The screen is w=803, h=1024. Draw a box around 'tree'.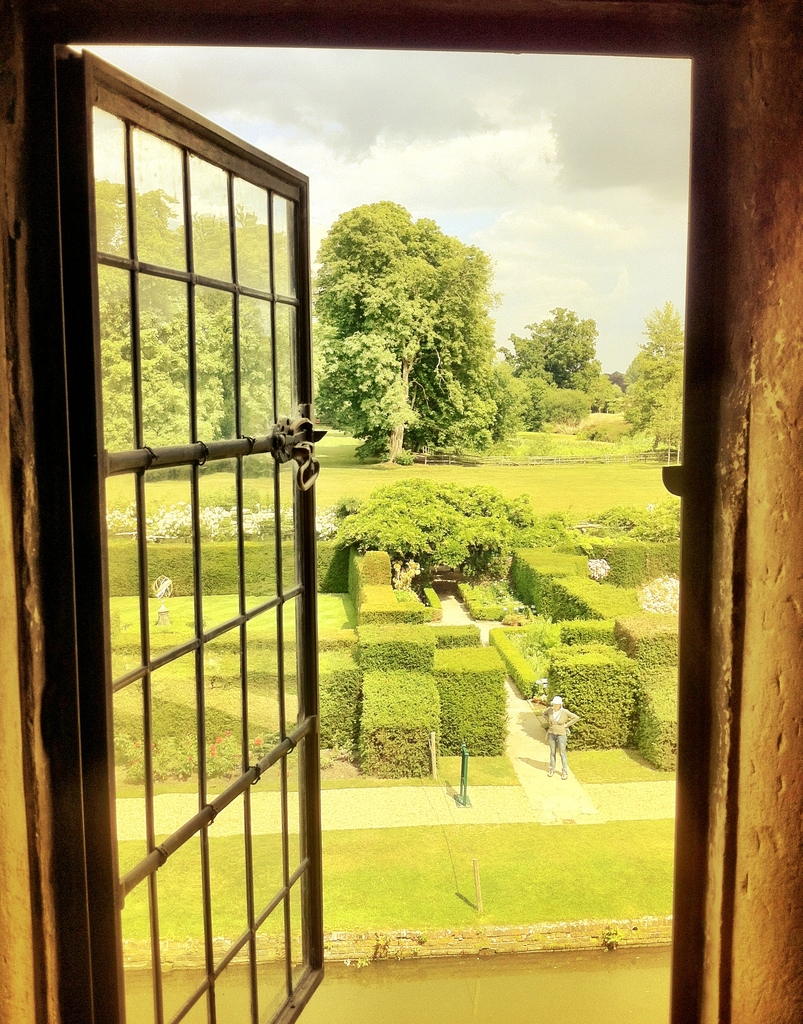
left=523, top=300, right=695, bottom=459.
